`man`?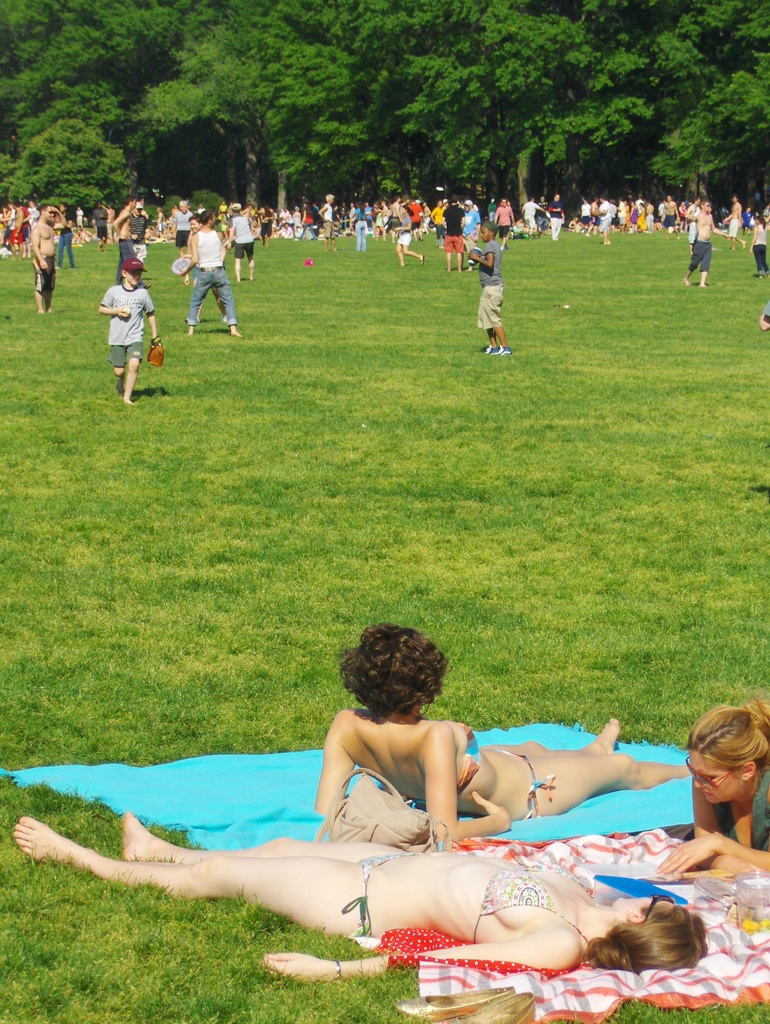
[x1=225, y1=203, x2=257, y2=280]
